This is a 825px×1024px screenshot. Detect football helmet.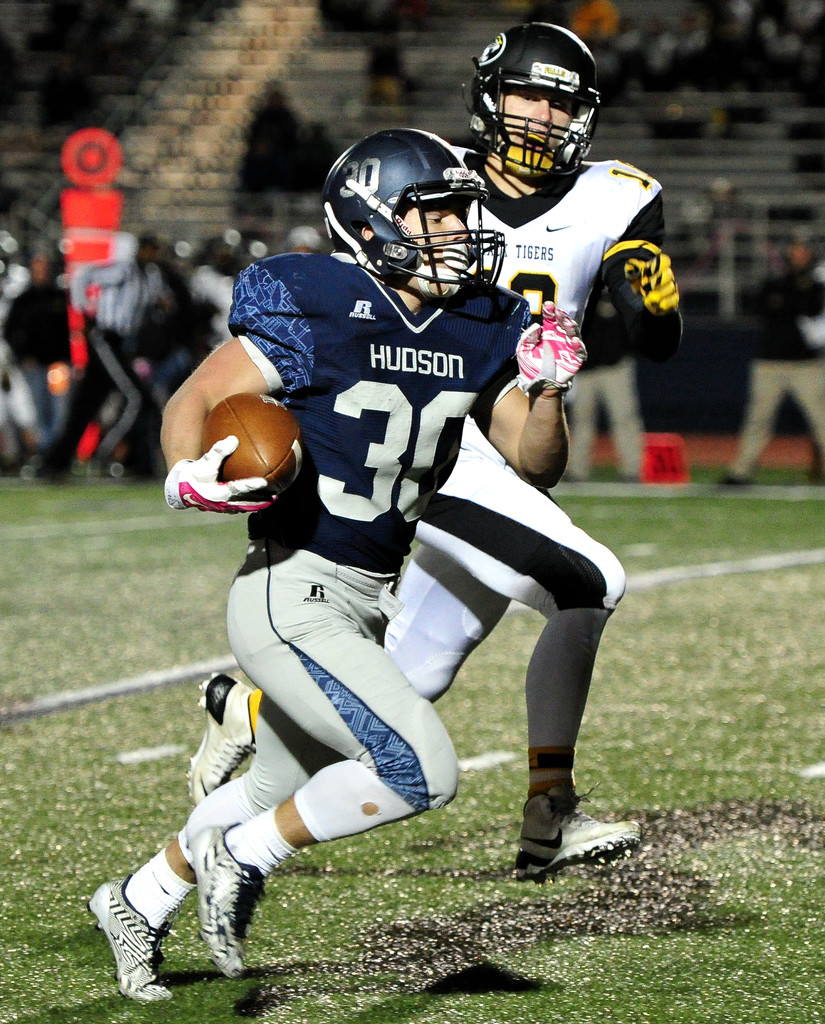
[465,26,603,183].
